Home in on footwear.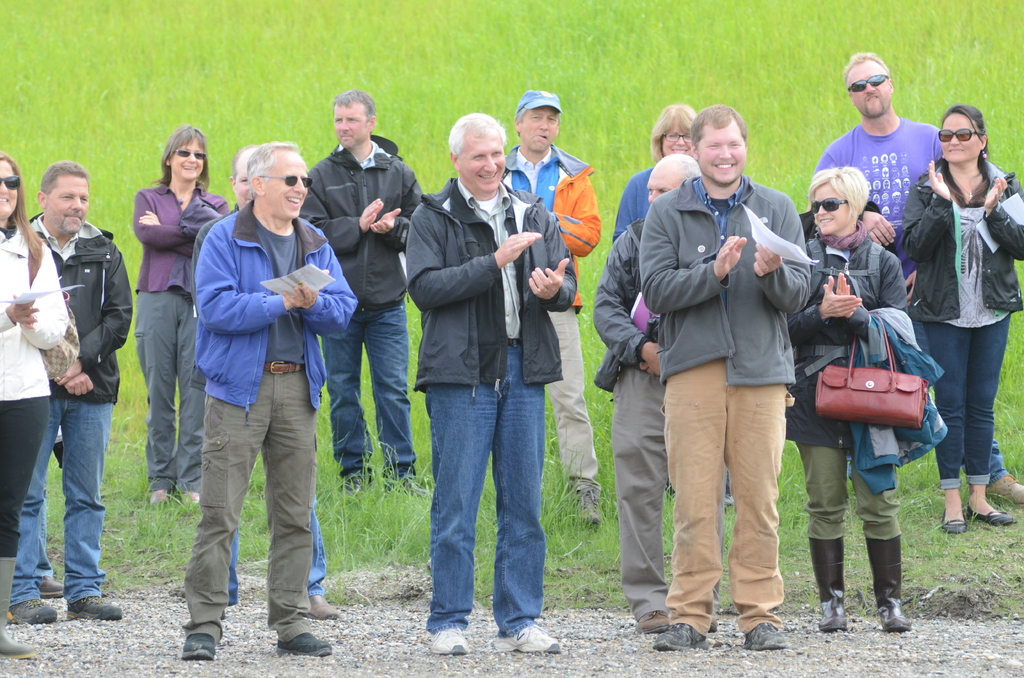
Homed in at [720,494,735,506].
